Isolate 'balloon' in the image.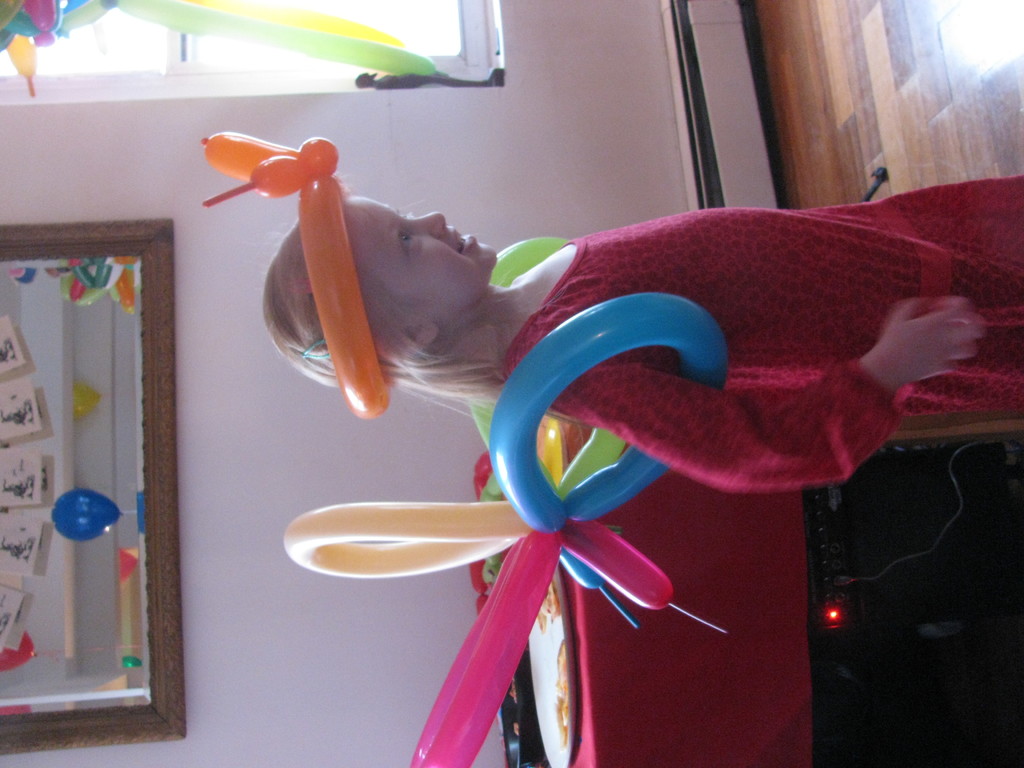
Isolated region: bbox(49, 491, 123, 545).
